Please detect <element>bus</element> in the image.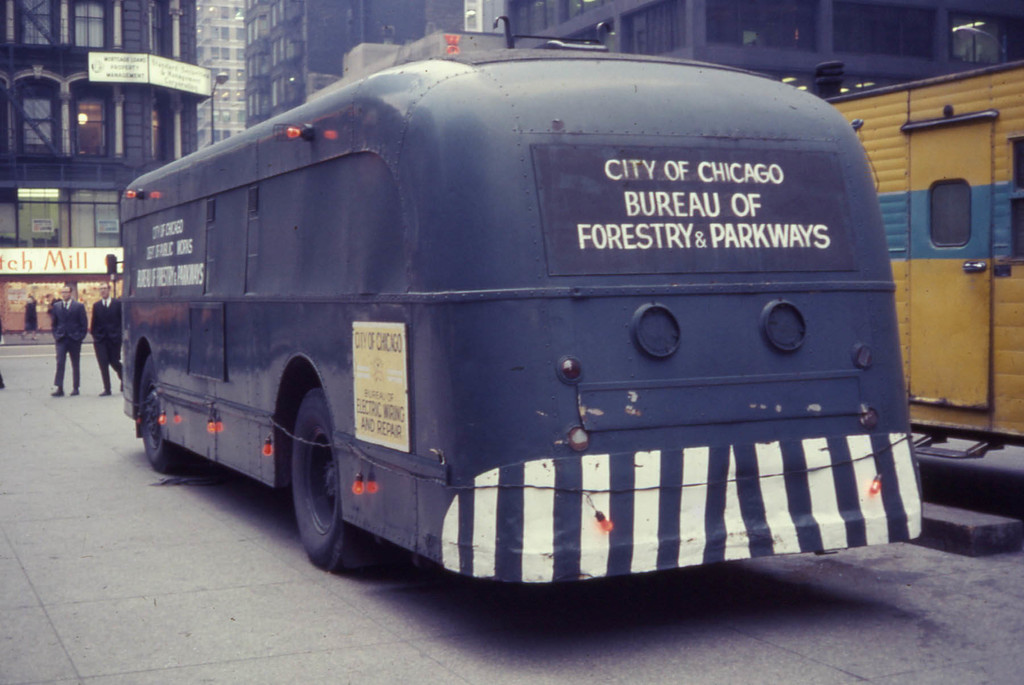
Rect(119, 20, 918, 604).
